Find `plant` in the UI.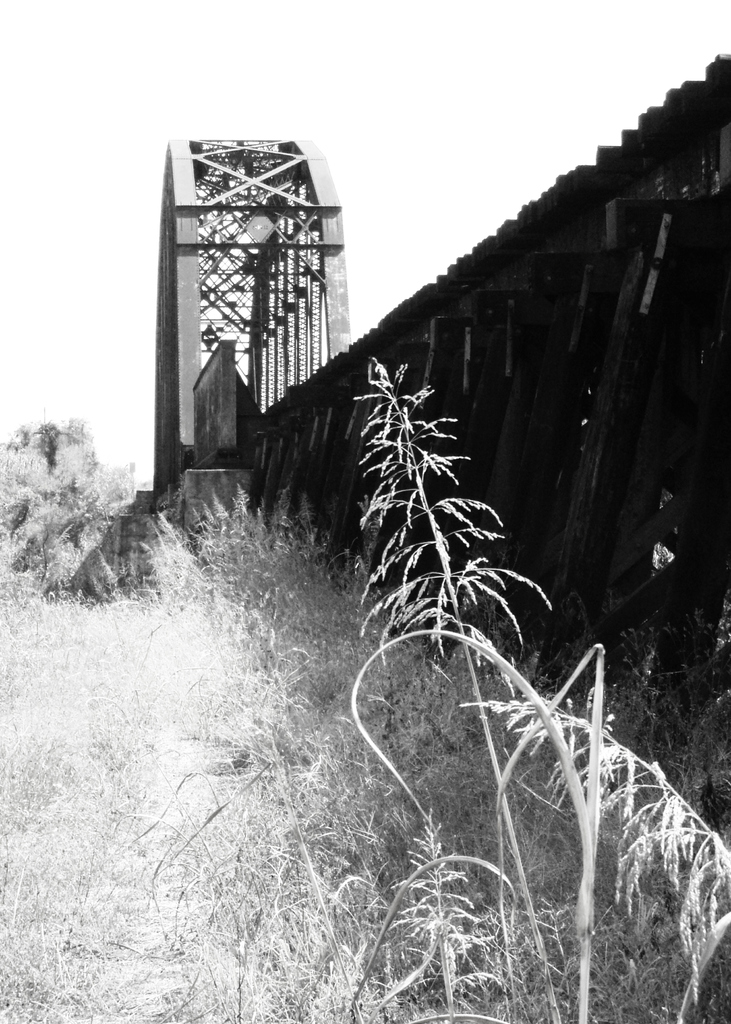
UI element at <region>312, 301, 567, 978</region>.
